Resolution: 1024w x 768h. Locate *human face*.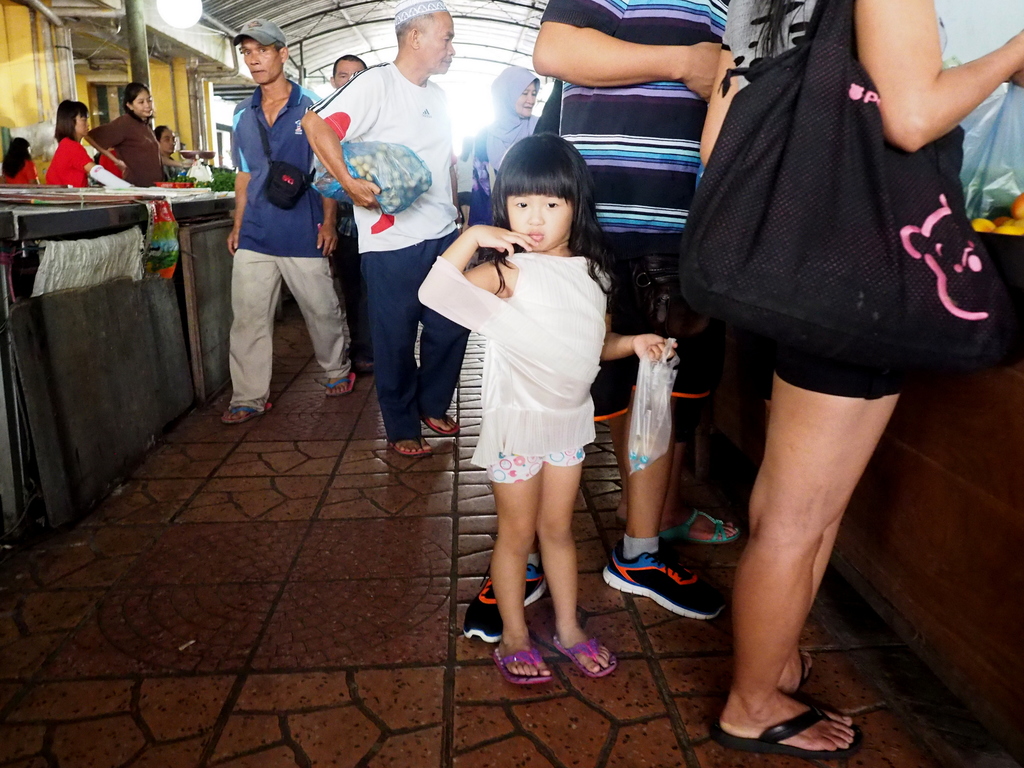
detection(333, 59, 362, 89).
